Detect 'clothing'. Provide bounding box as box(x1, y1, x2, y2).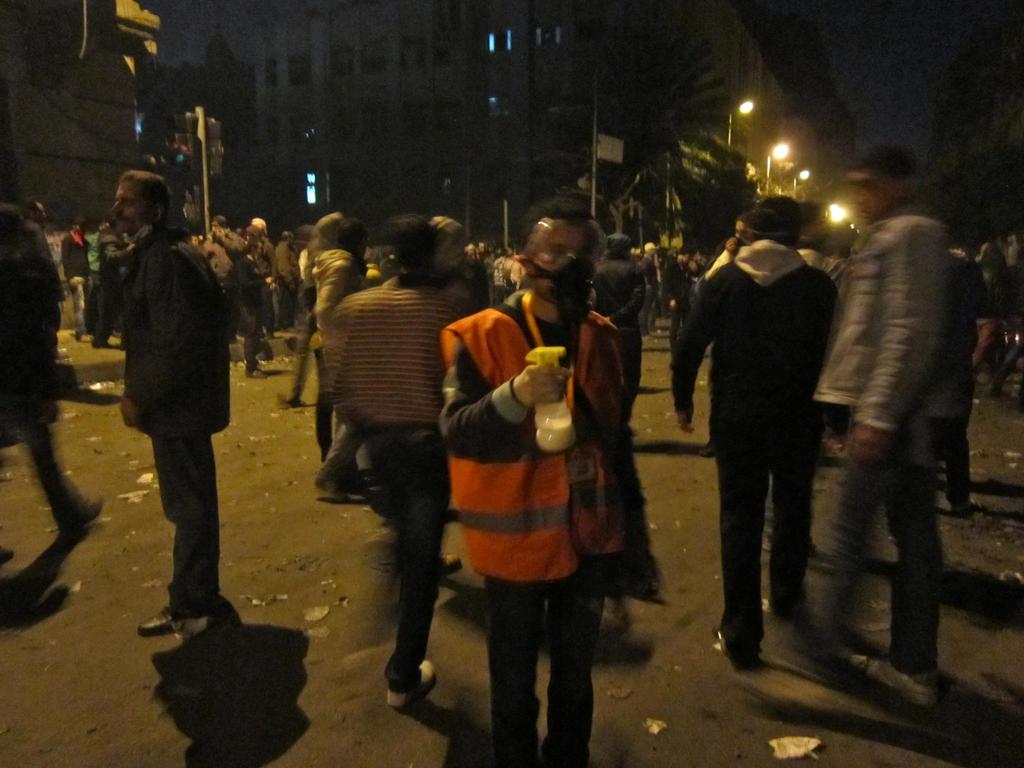
box(147, 430, 223, 612).
